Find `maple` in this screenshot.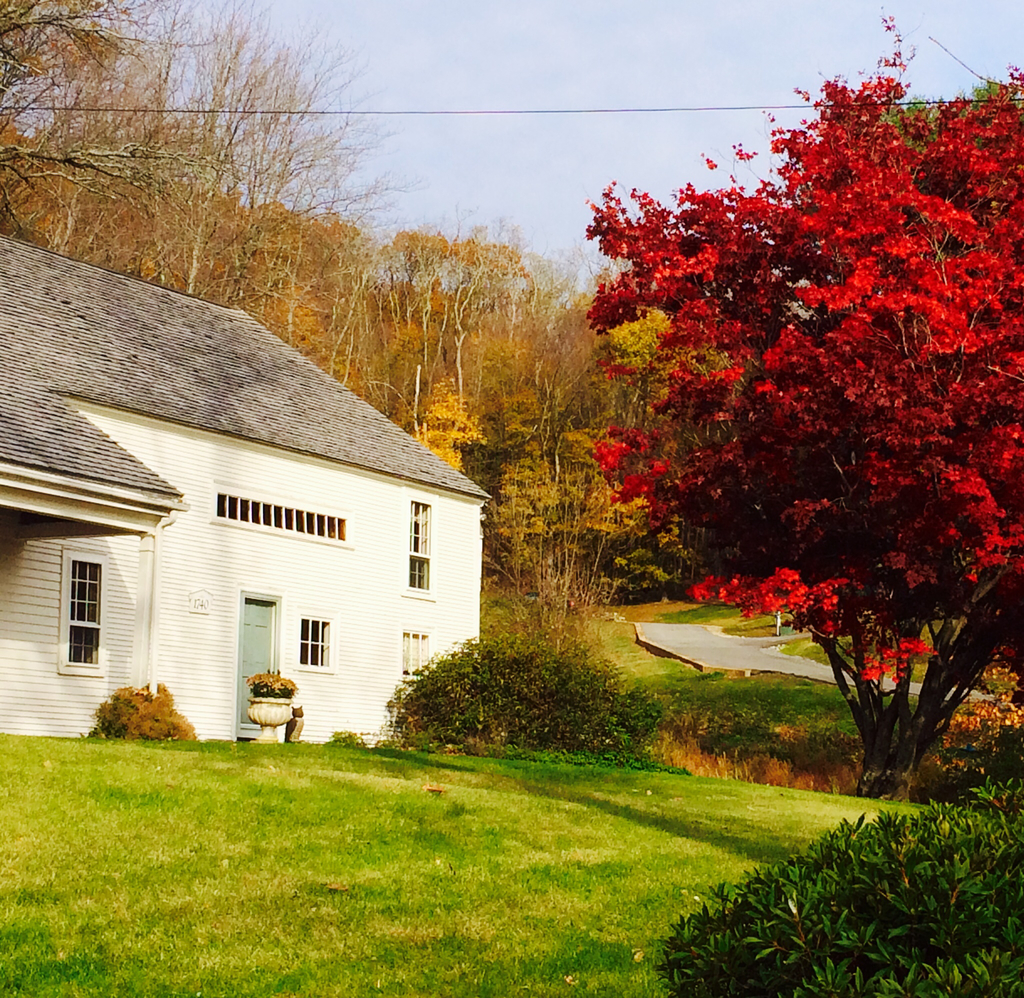
The bounding box for `maple` is {"left": 588, "top": 6, "right": 1023, "bottom": 801}.
